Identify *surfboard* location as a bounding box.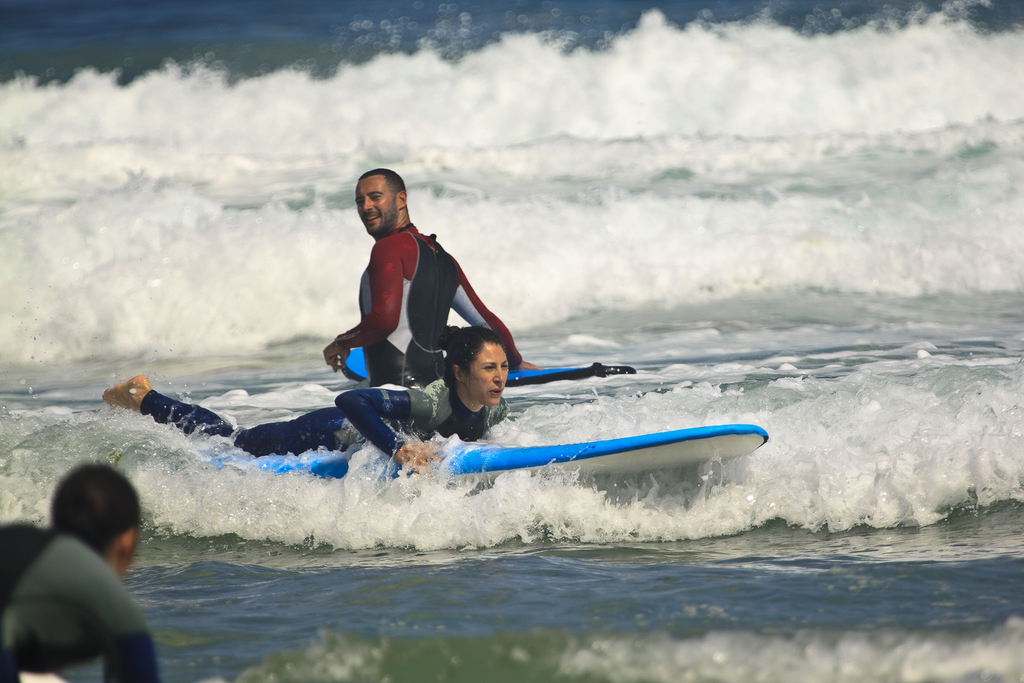
box(342, 348, 638, 389).
